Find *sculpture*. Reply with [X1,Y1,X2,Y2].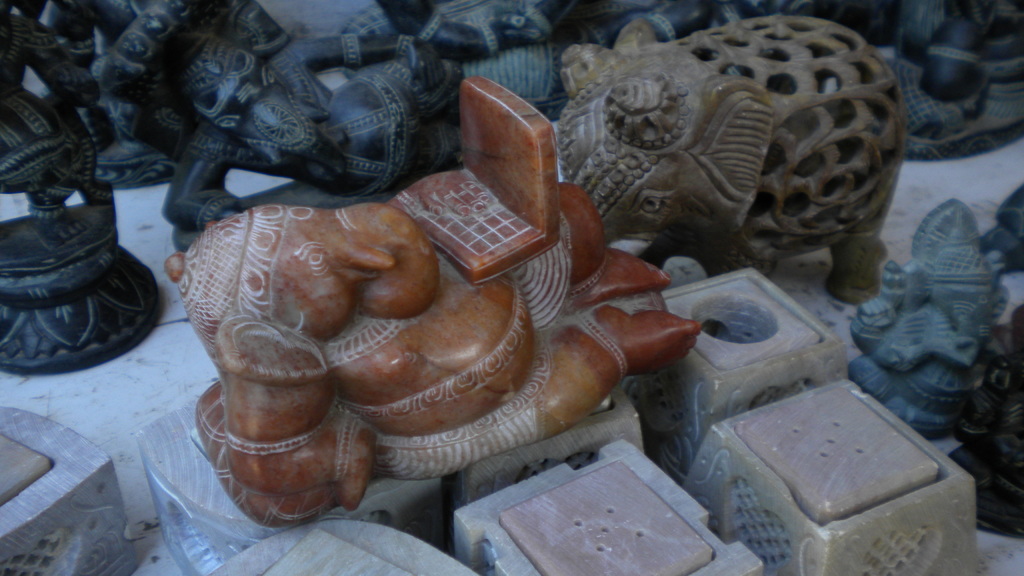
[25,0,292,184].
